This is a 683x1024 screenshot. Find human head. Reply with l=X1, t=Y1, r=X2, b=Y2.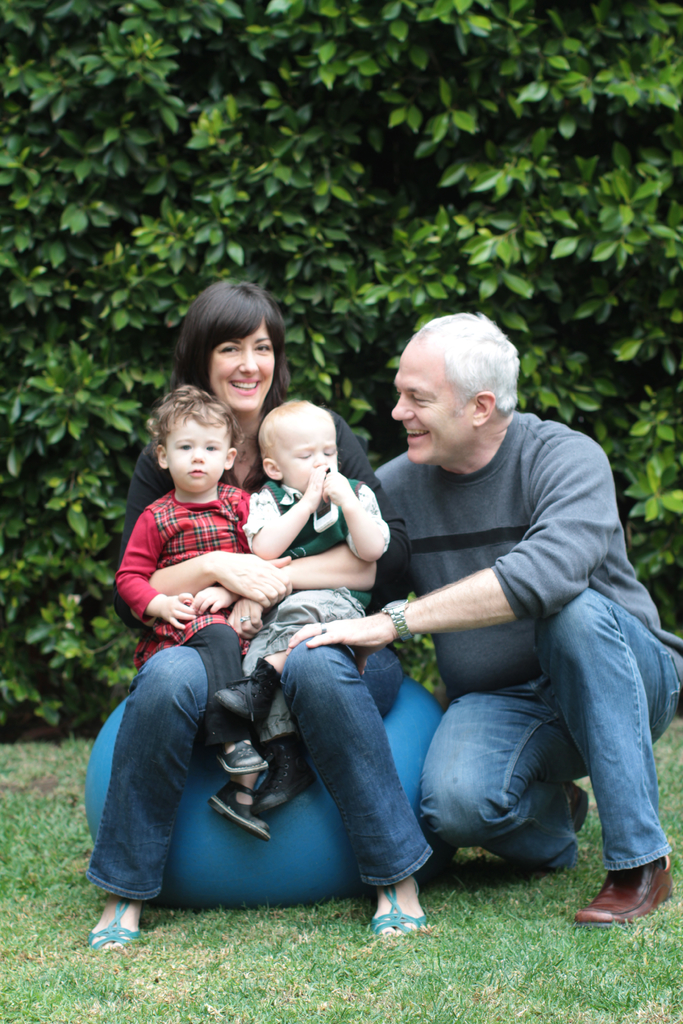
l=153, t=378, r=234, b=492.
